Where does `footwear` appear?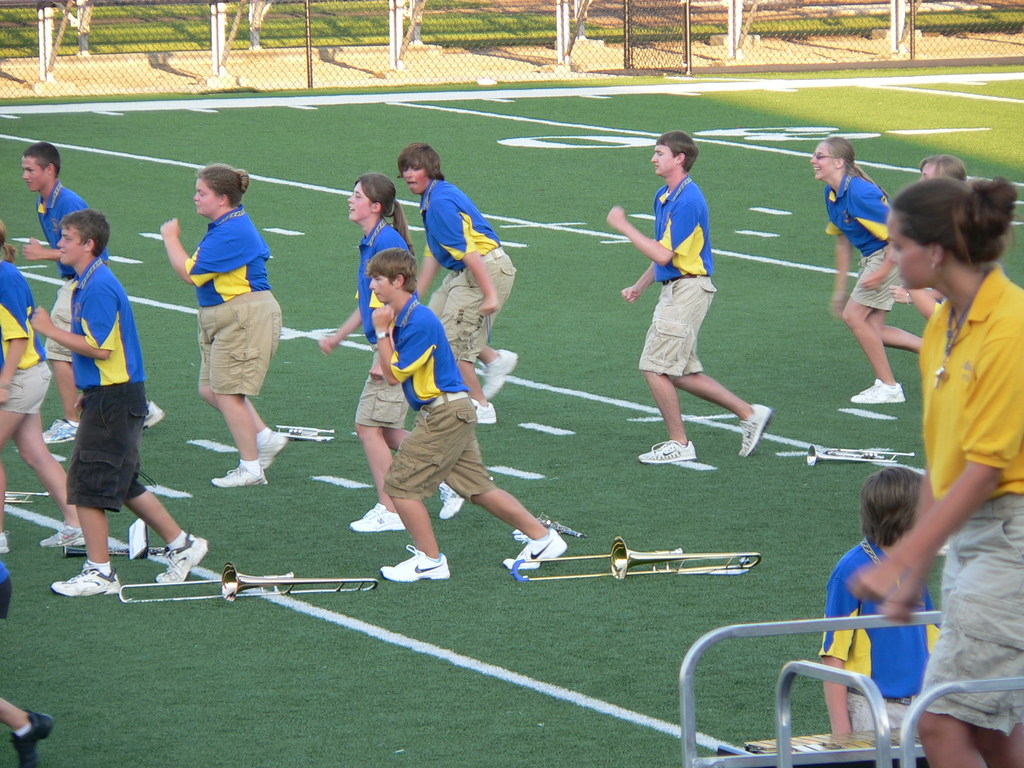
Appears at 211 460 269 487.
